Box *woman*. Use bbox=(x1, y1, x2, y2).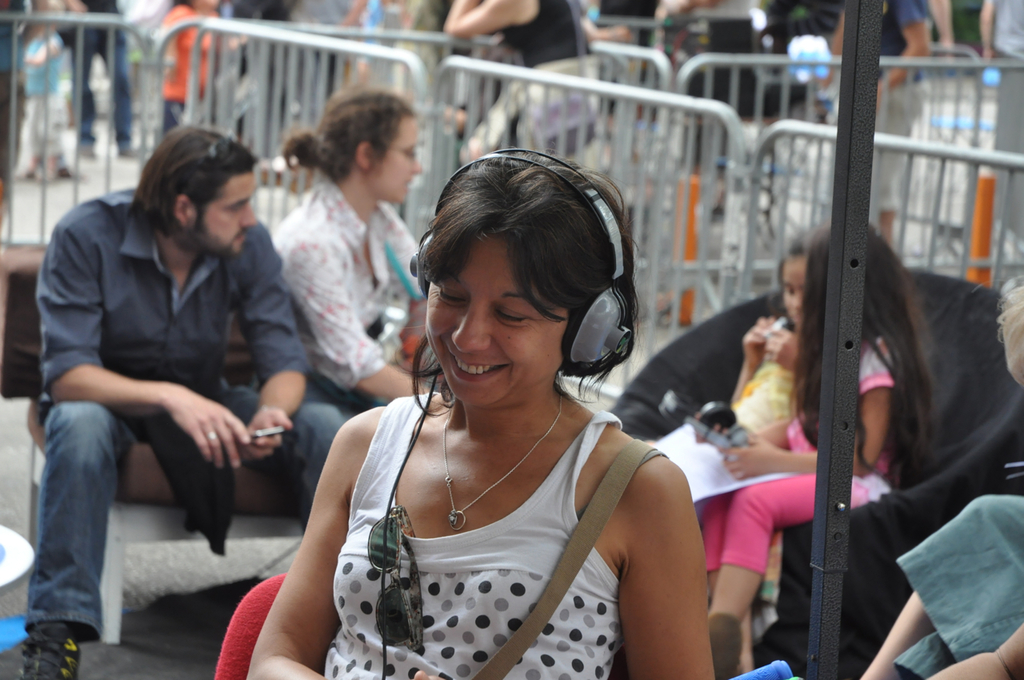
bbox=(266, 139, 715, 674).
